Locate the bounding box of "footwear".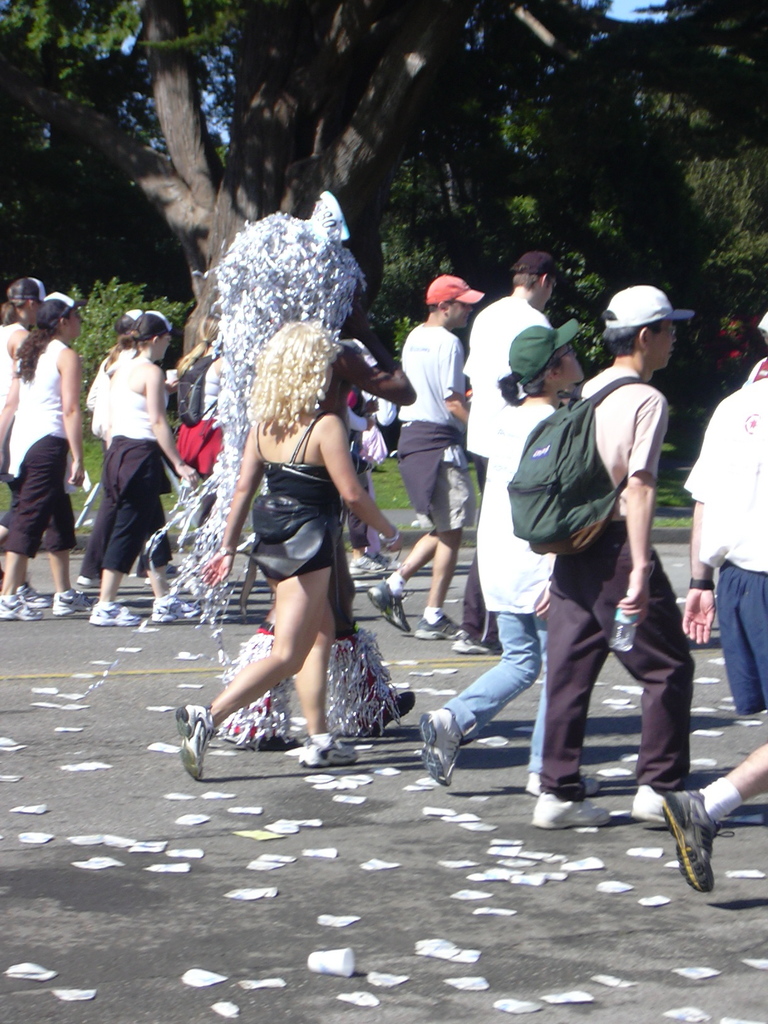
Bounding box: BBox(88, 601, 151, 631).
